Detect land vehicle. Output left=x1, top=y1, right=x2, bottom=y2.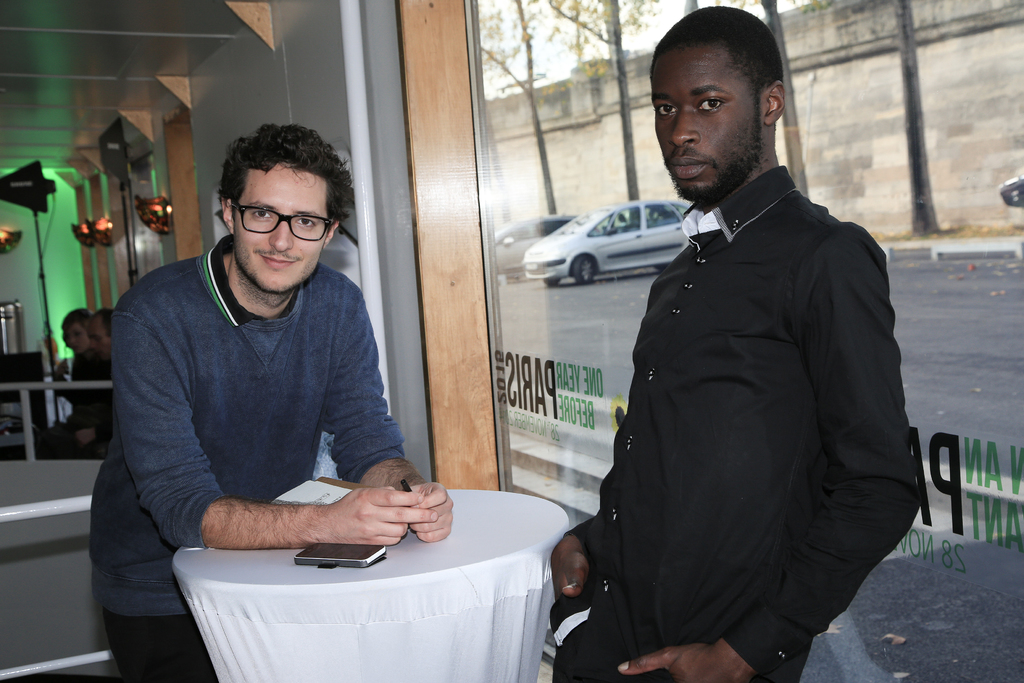
left=516, top=184, right=727, bottom=292.
